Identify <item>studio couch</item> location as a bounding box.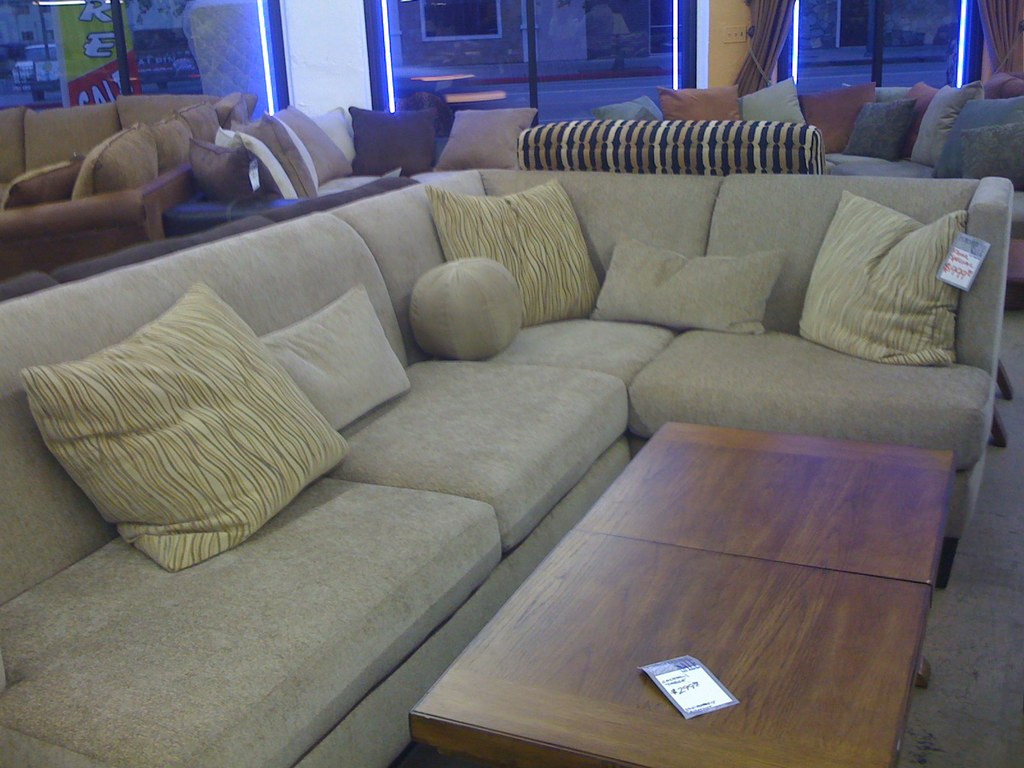
(6, 154, 1011, 765).
